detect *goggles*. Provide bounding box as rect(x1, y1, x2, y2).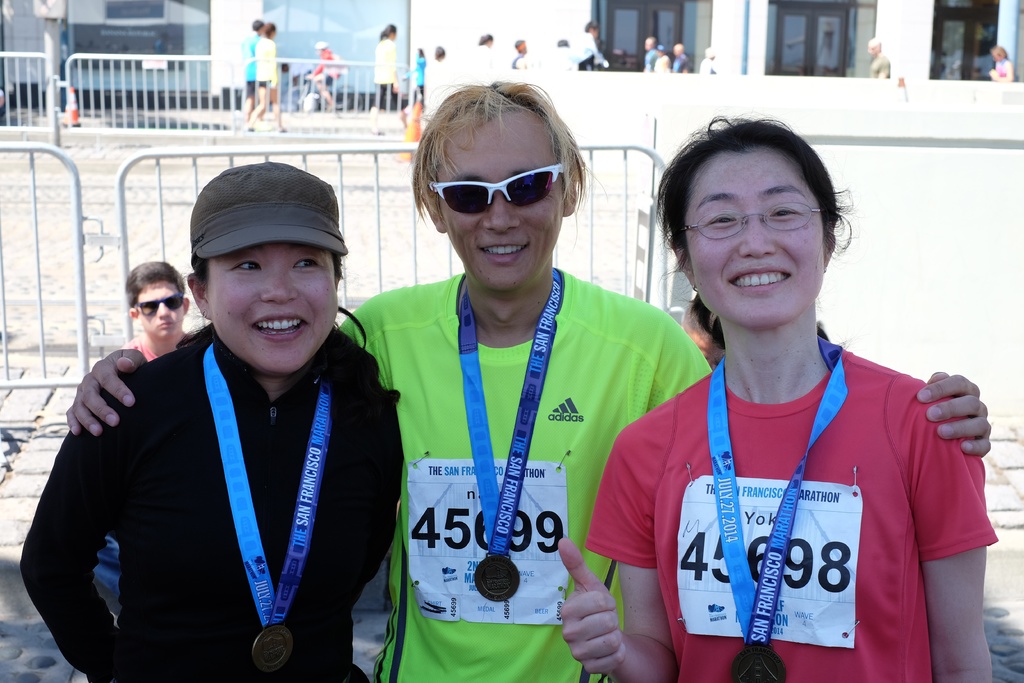
rect(131, 290, 191, 320).
